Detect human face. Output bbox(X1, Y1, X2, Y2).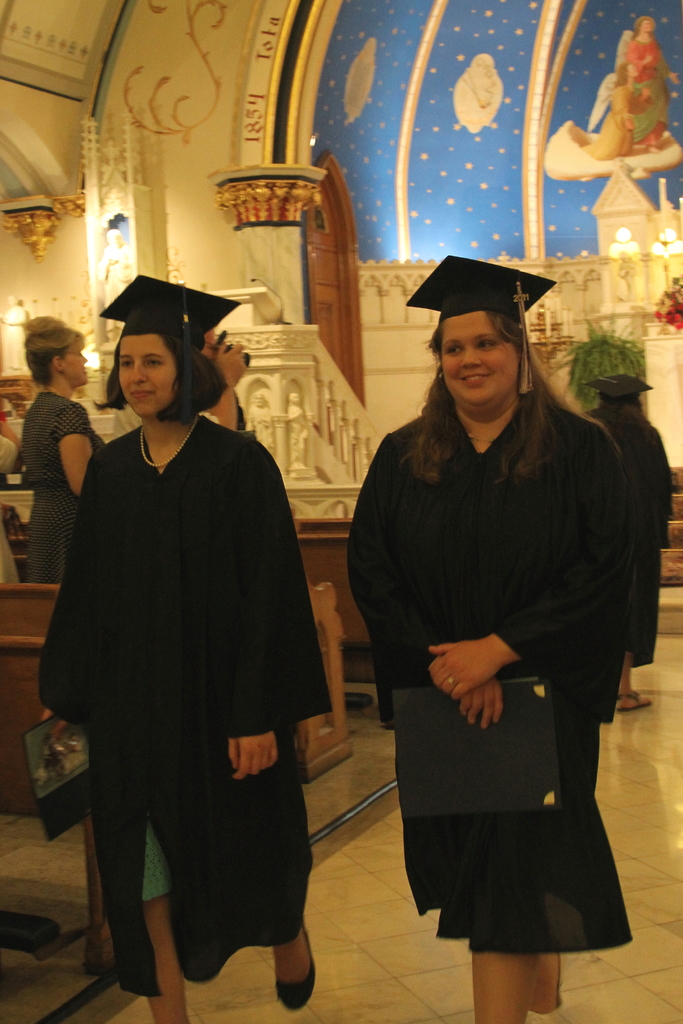
bbox(53, 337, 93, 385).
